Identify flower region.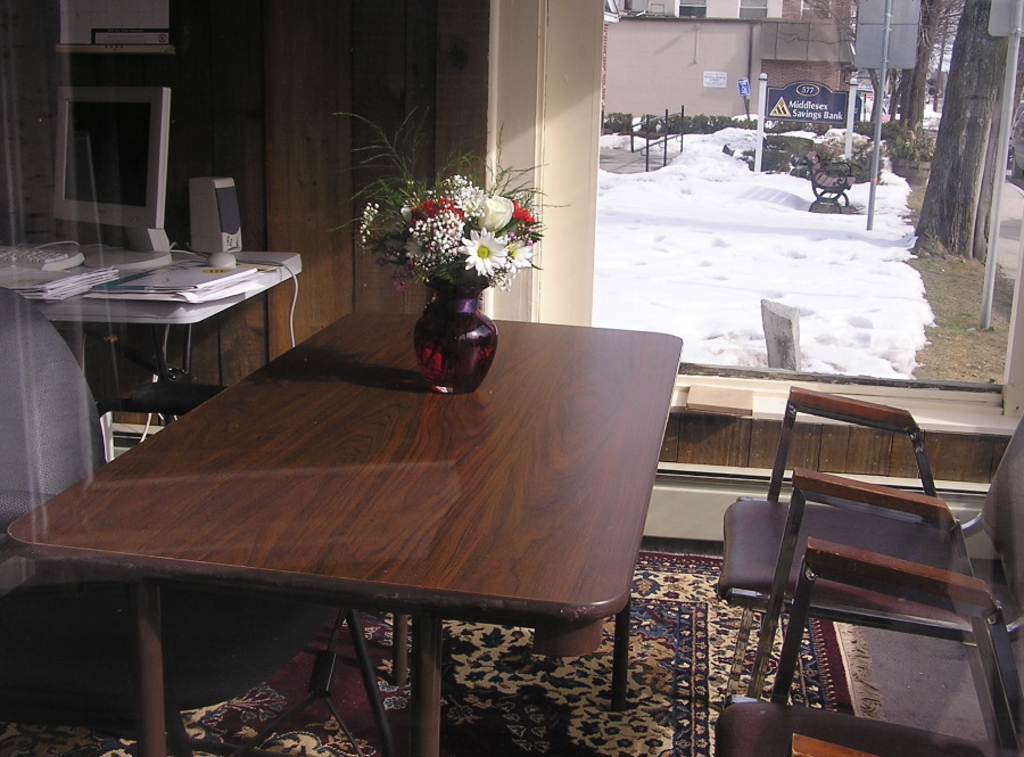
Region: pyautogui.locateOnScreen(459, 229, 511, 272).
